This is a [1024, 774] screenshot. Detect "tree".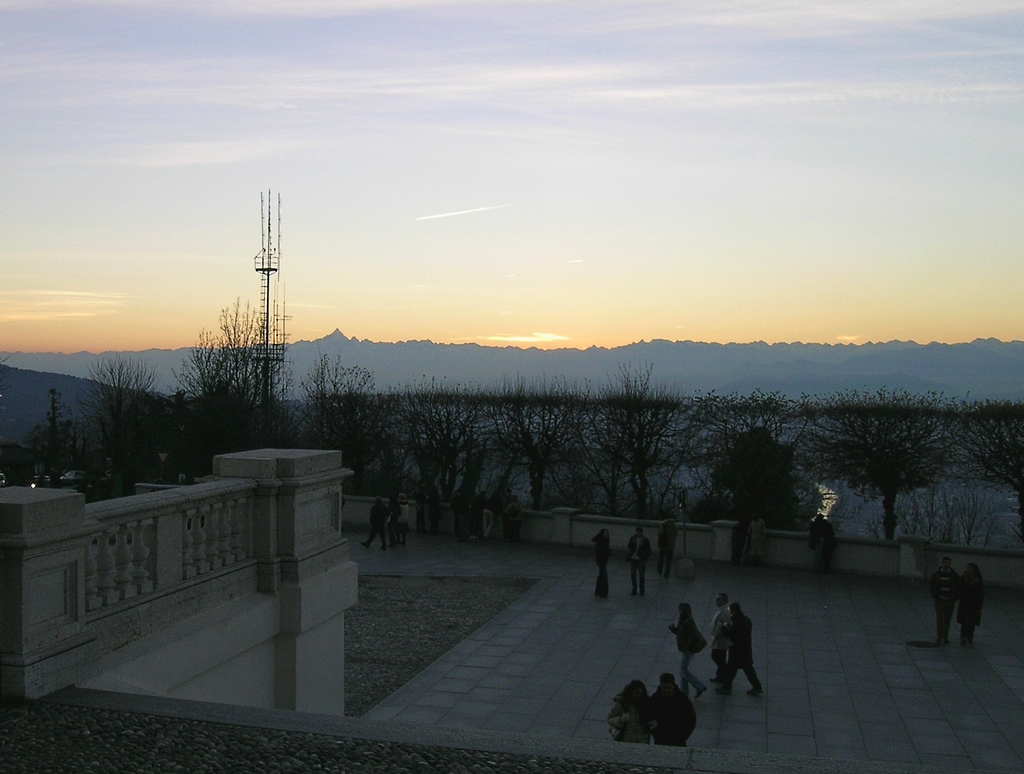
left=684, top=386, right=823, bottom=510.
